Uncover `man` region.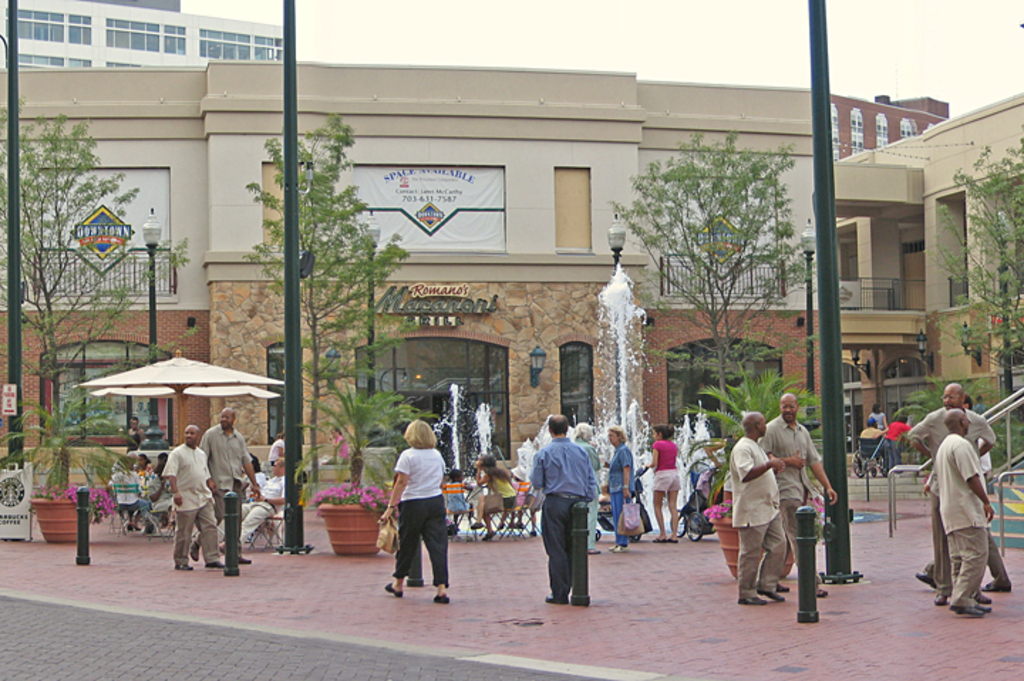
Uncovered: {"x1": 164, "y1": 425, "x2": 225, "y2": 569}.
